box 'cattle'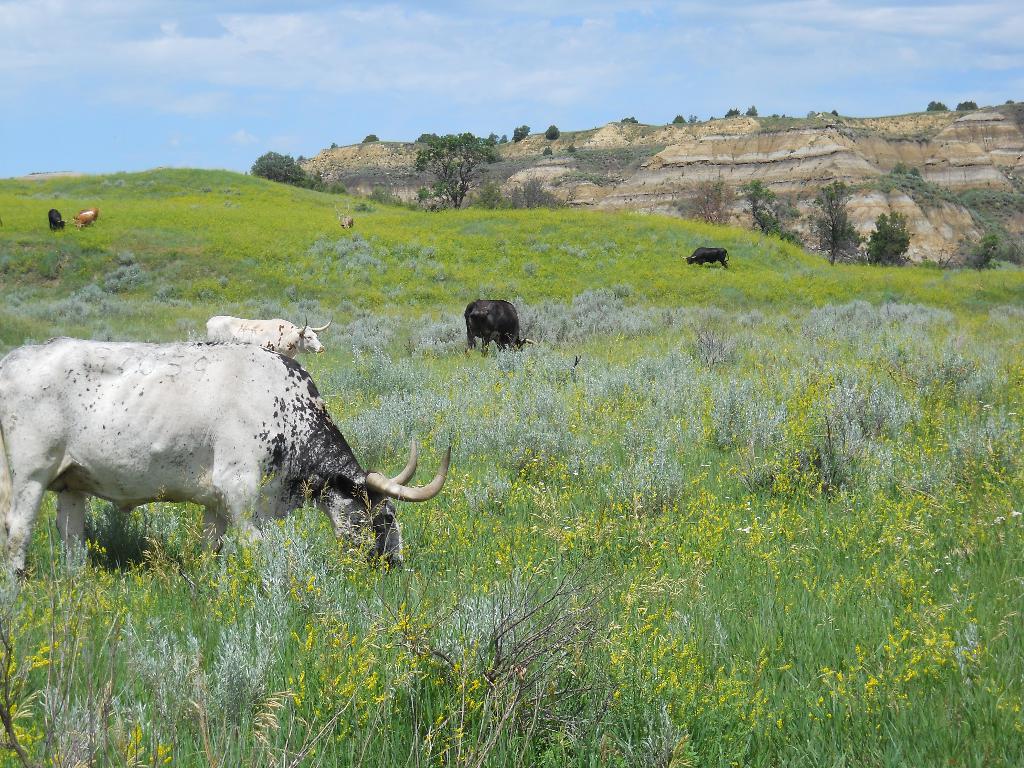
(75,206,100,228)
